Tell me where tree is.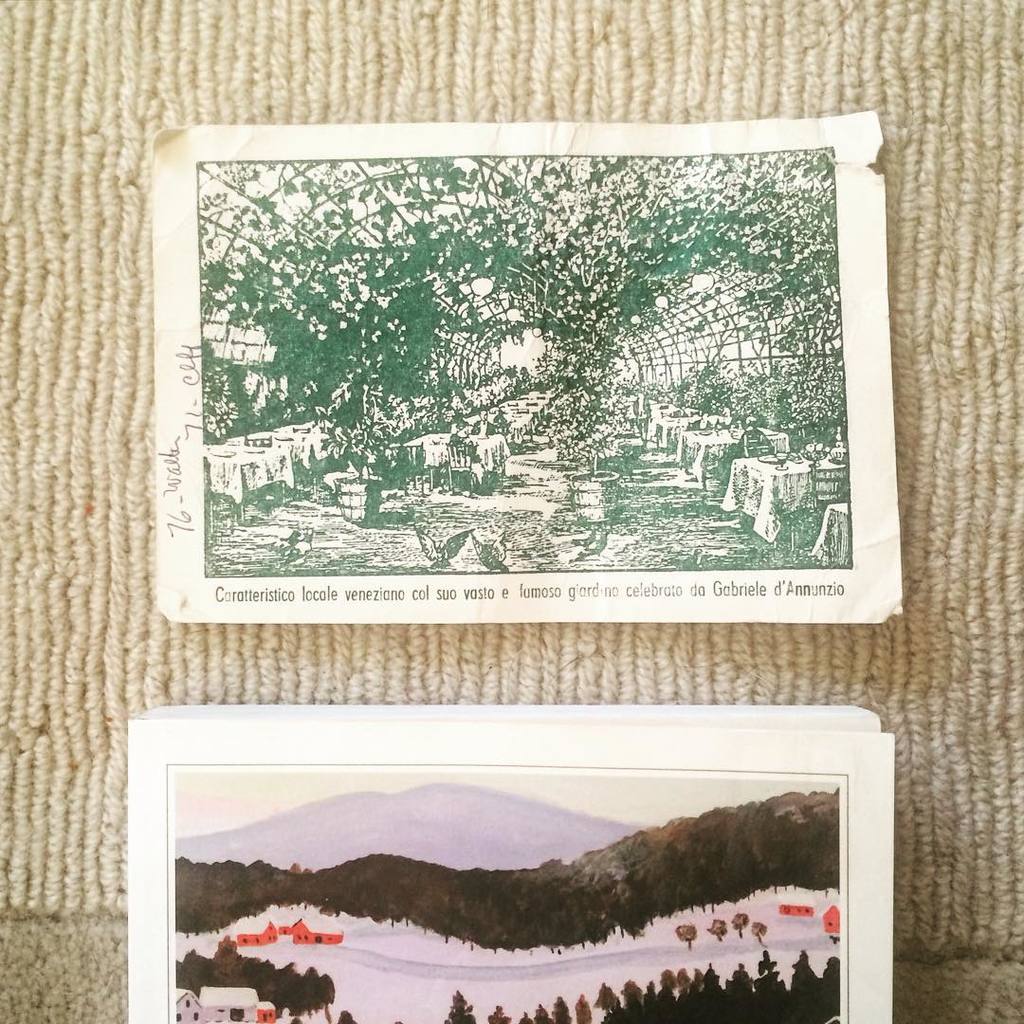
tree is at locate(708, 916, 728, 943).
